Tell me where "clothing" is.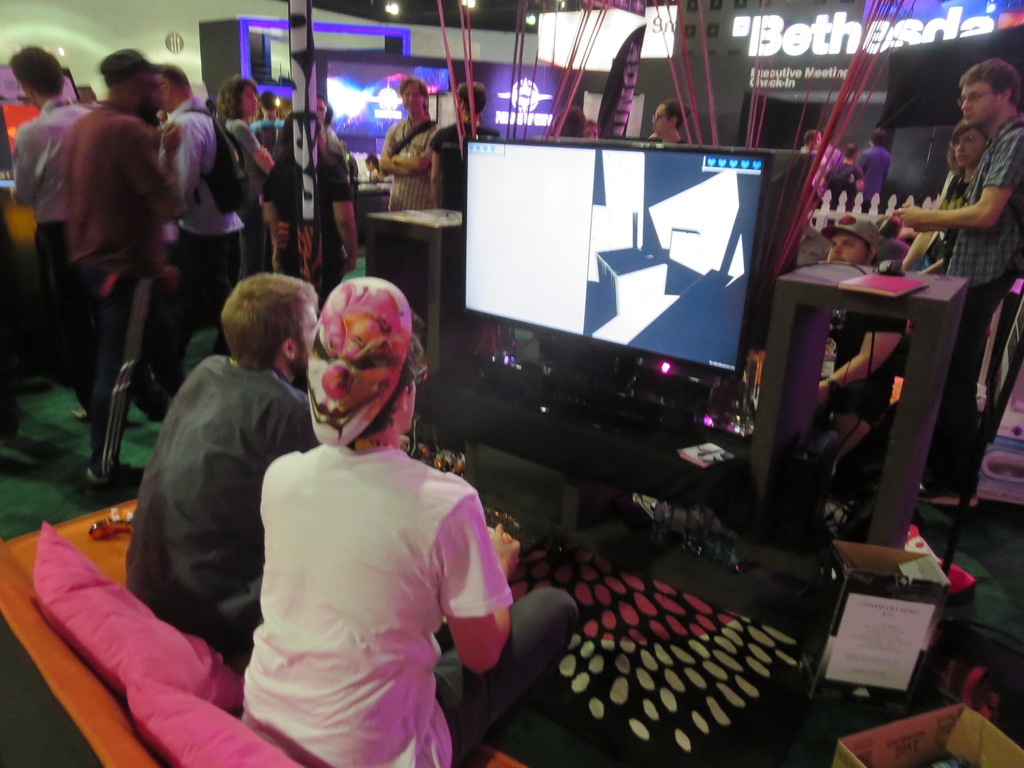
"clothing" is at l=374, t=114, r=433, b=216.
